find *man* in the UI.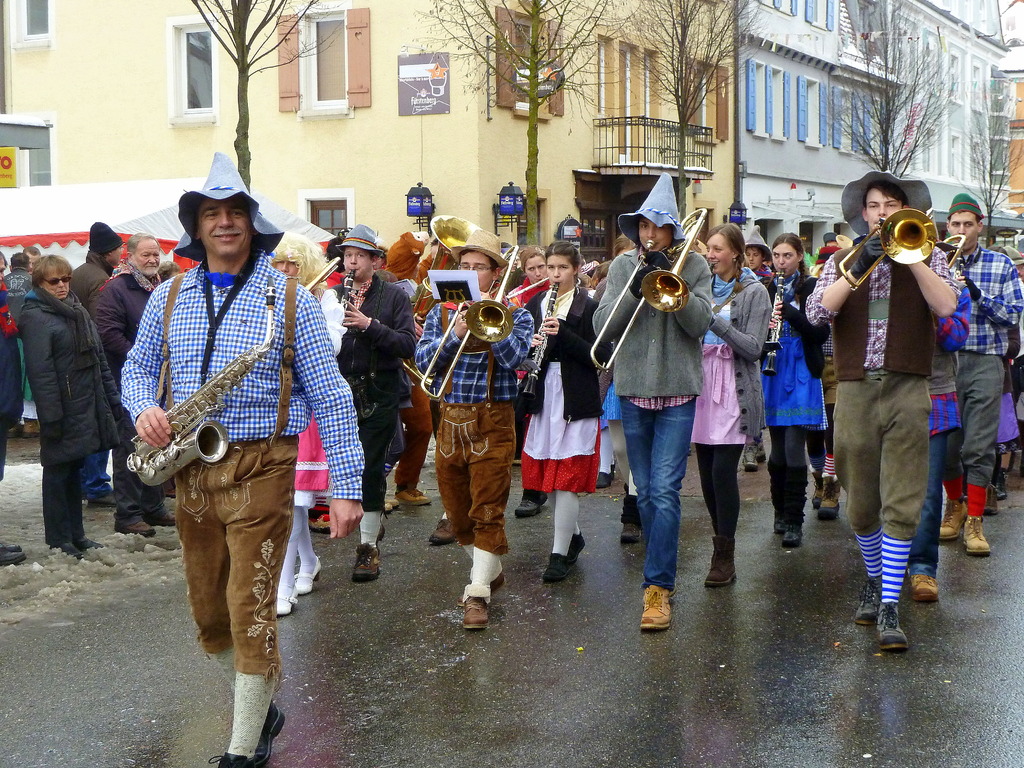
UI element at 591 169 719 641.
